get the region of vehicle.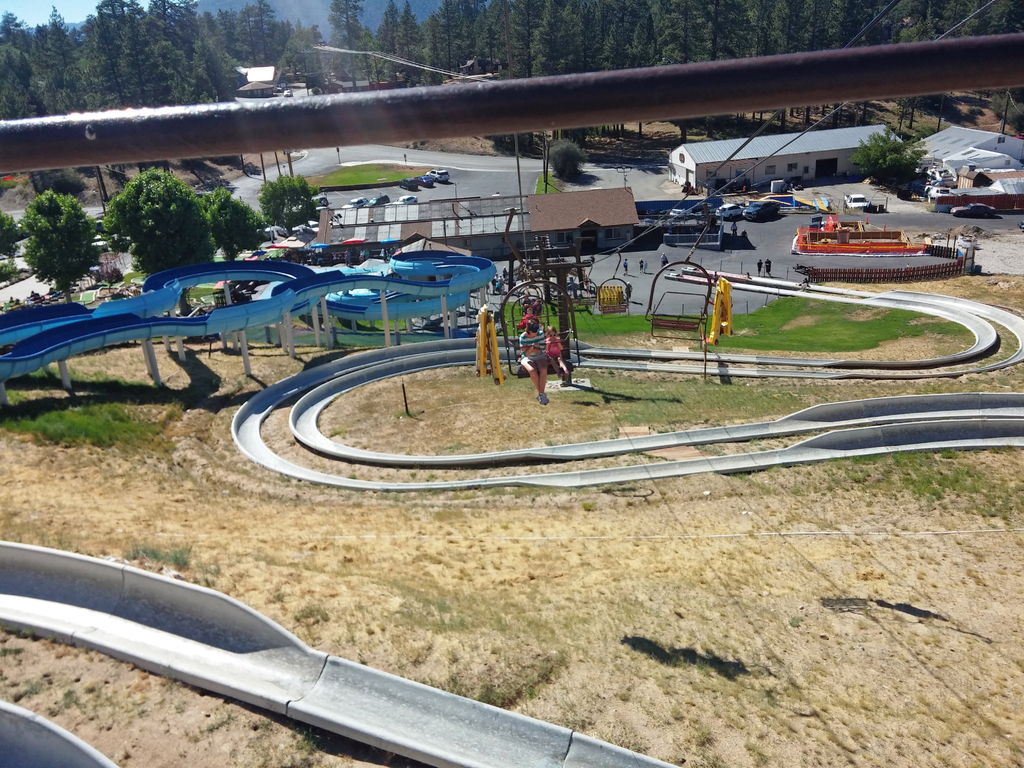
region(784, 219, 968, 283).
